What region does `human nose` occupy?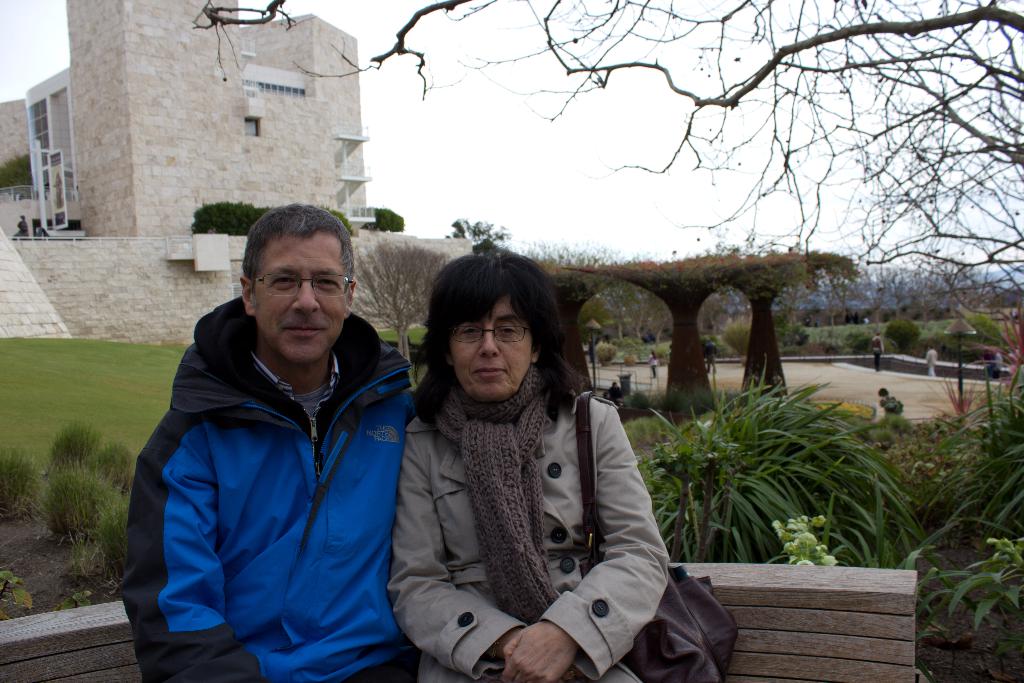
479/325/498/356.
